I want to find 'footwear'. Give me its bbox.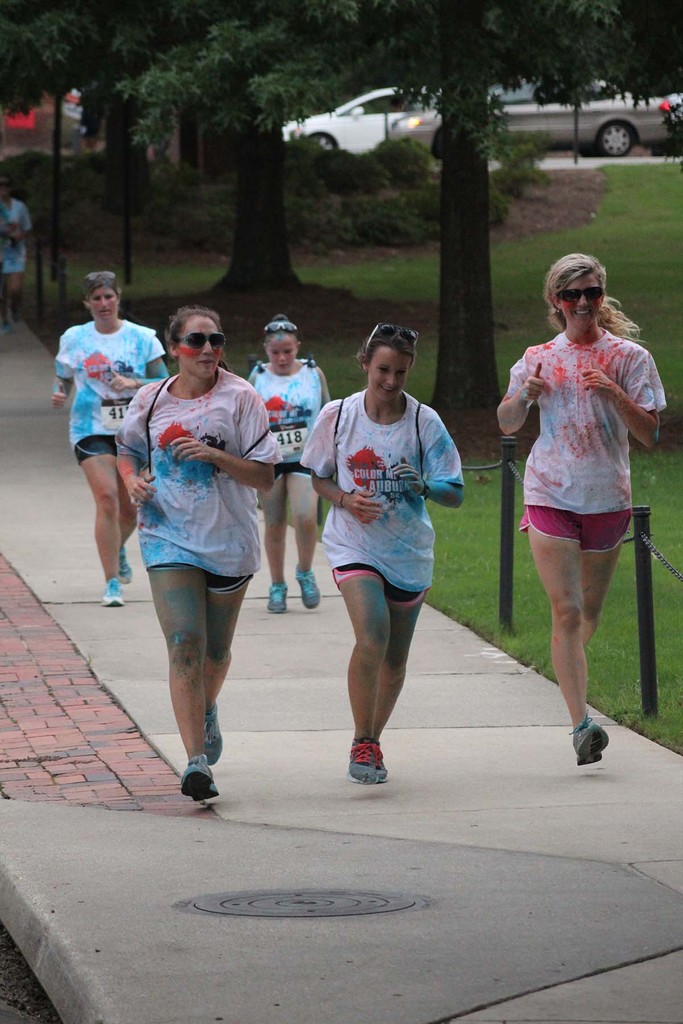
x1=117 y1=547 x2=134 y2=588.
